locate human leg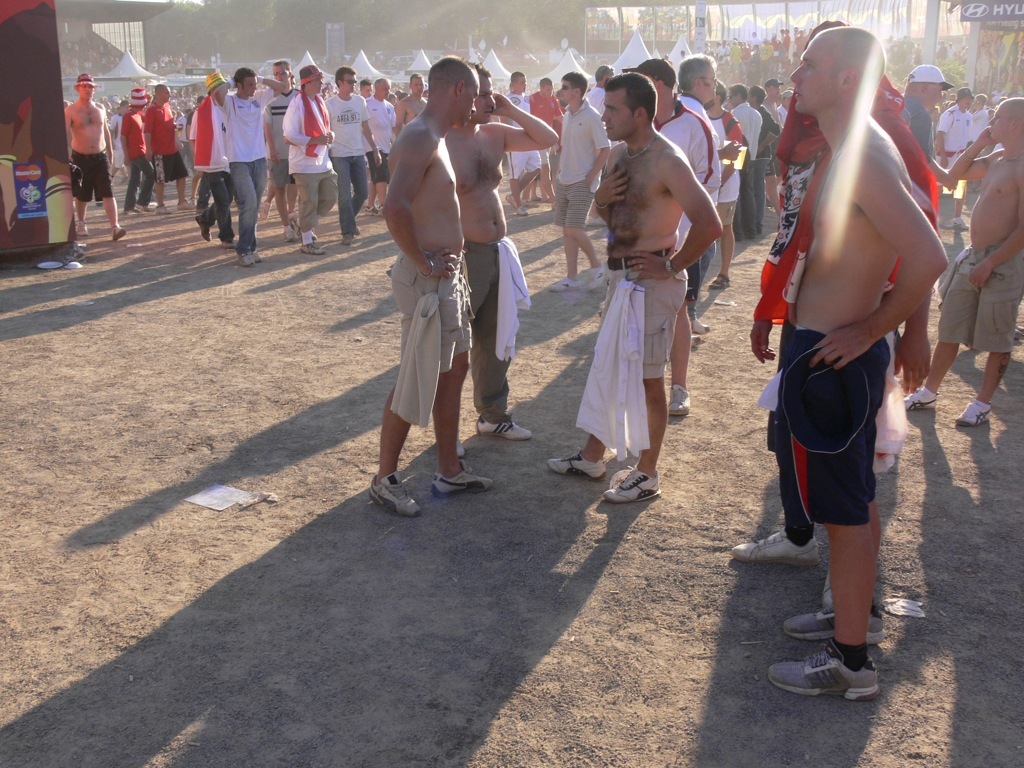
670 311 692 419
